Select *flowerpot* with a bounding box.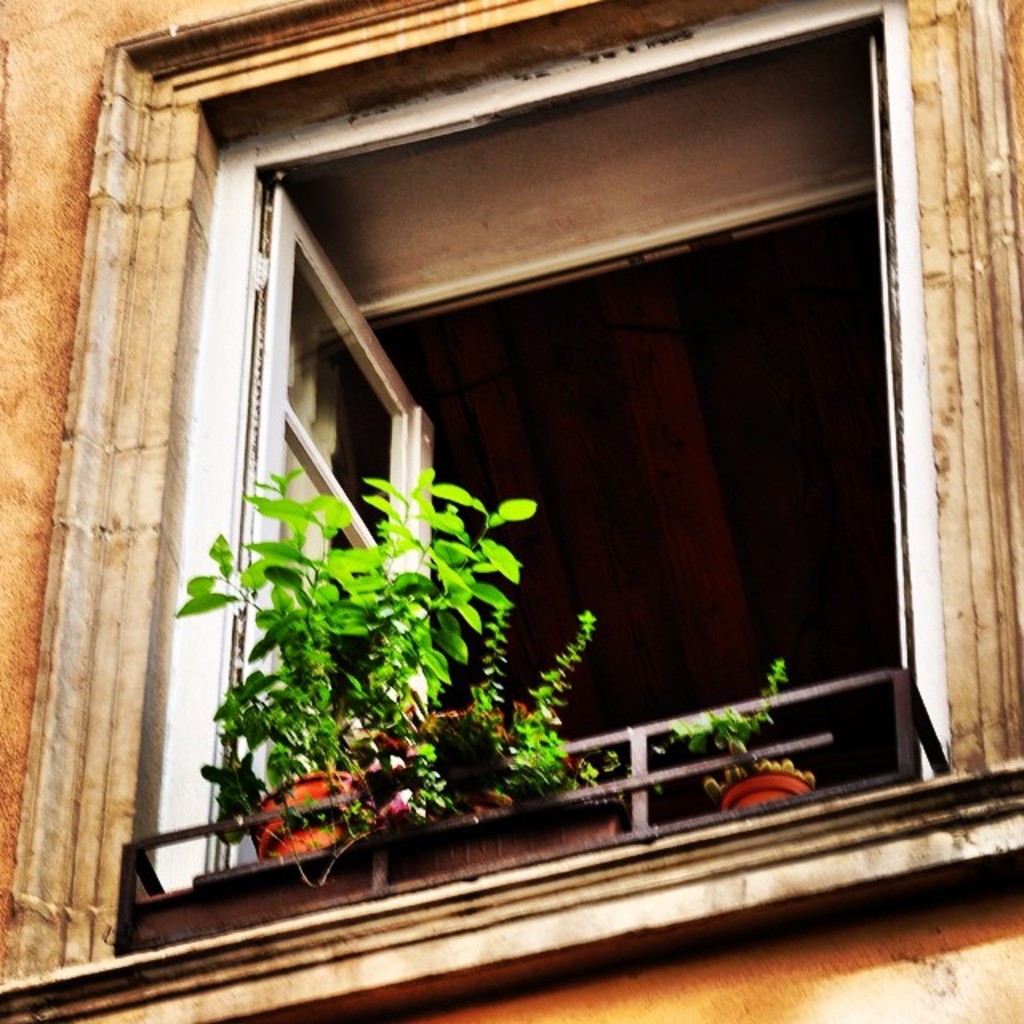
[250,776,365,854].
